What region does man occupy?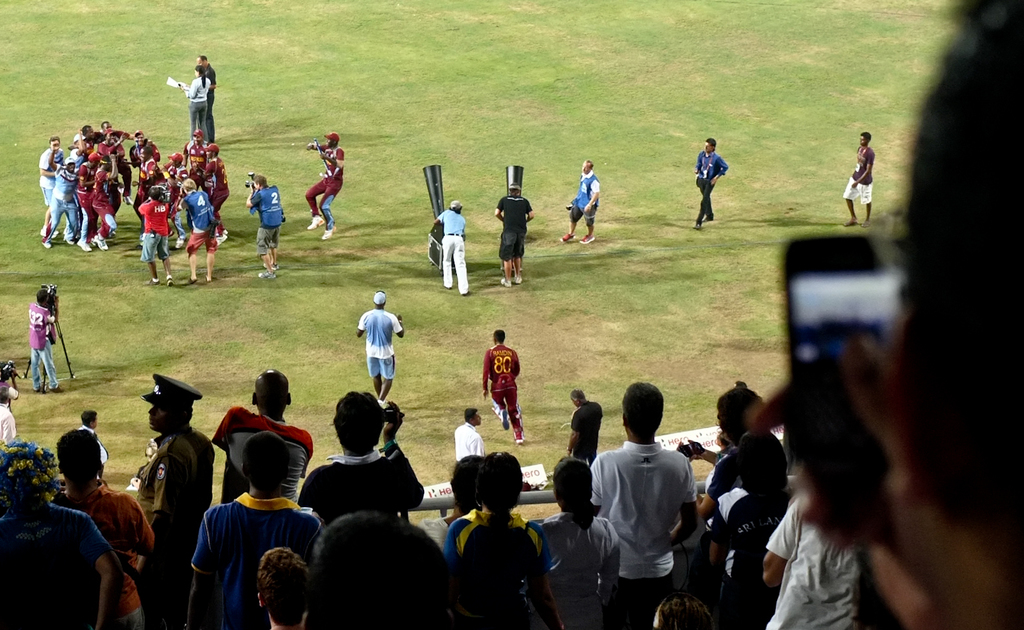
x1=163 y1=153 x2=185 y2=171.
